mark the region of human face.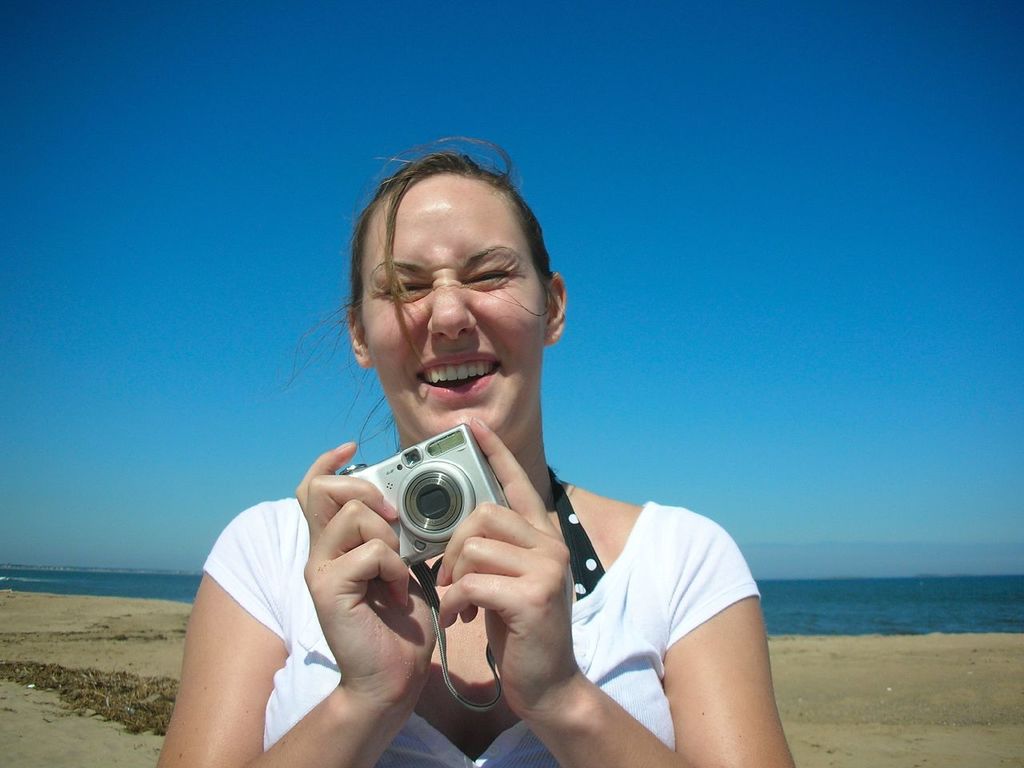
Region: box(362, 175, 541, 442).
